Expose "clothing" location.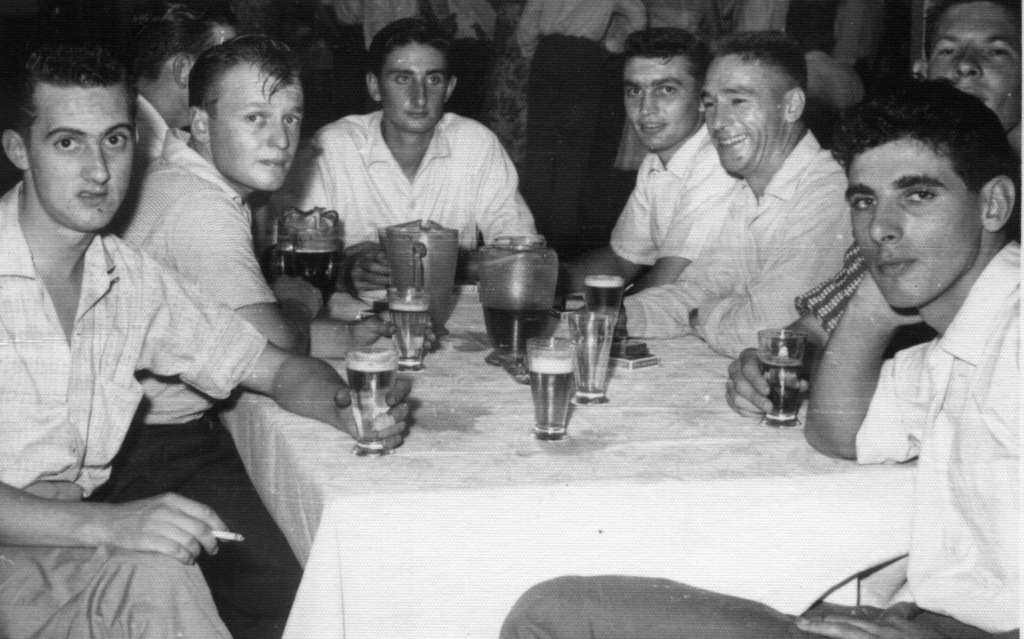
Exposed at bbox=[620, 136, 860, 358].
